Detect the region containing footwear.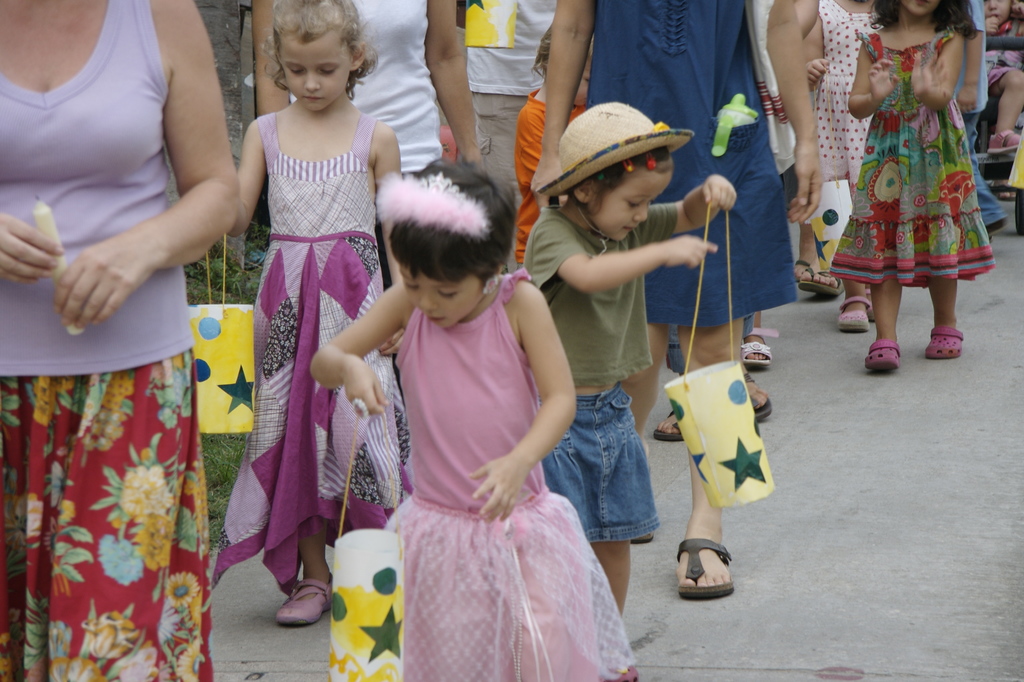
detection(986, 184, 1011, 199).
